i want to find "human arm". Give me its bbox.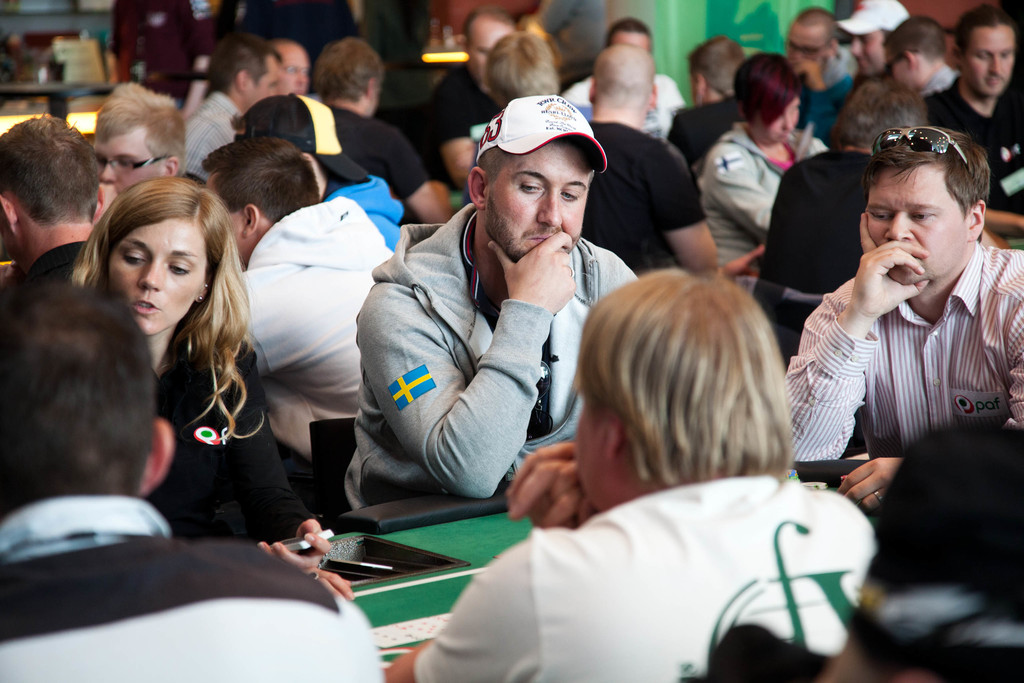
(left=305, top=570, right=356, bottom=604).
